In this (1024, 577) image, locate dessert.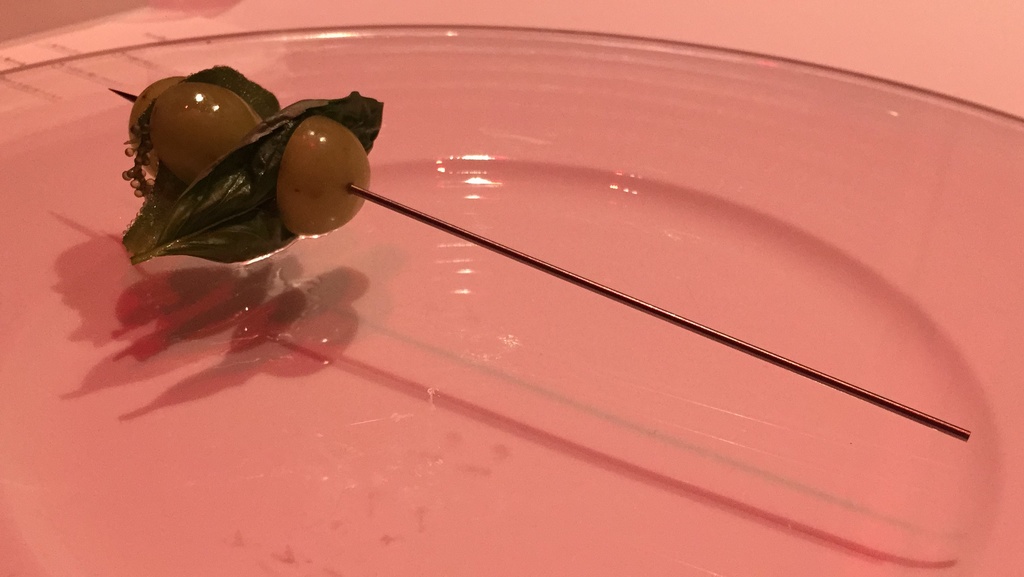
Bounding box: region(132, 70, 273, 184).
